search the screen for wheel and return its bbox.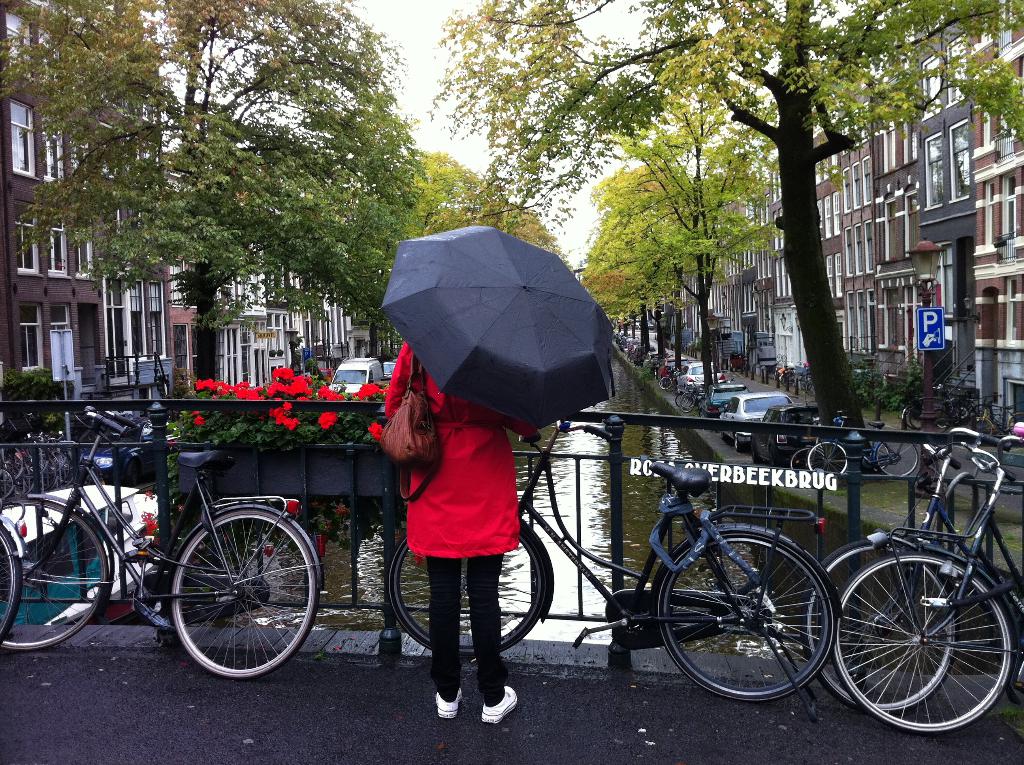
Found: box=[772, 447, 778, 467].
